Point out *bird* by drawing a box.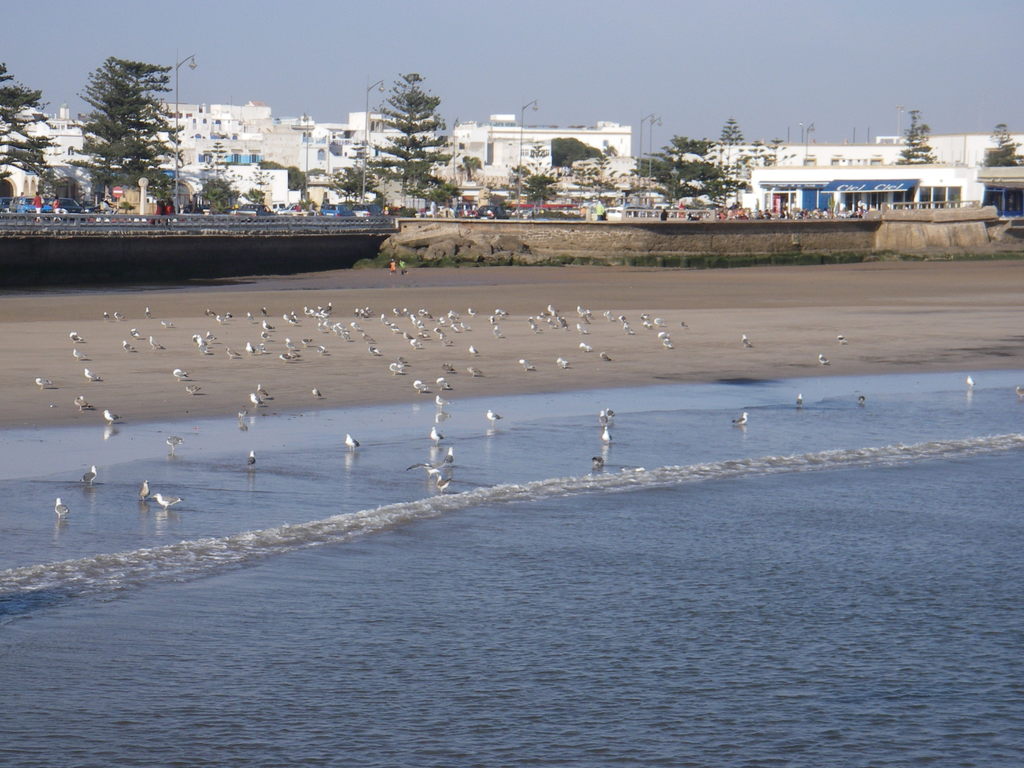
(x1=662, y1=337, x2=675, y2=348).
